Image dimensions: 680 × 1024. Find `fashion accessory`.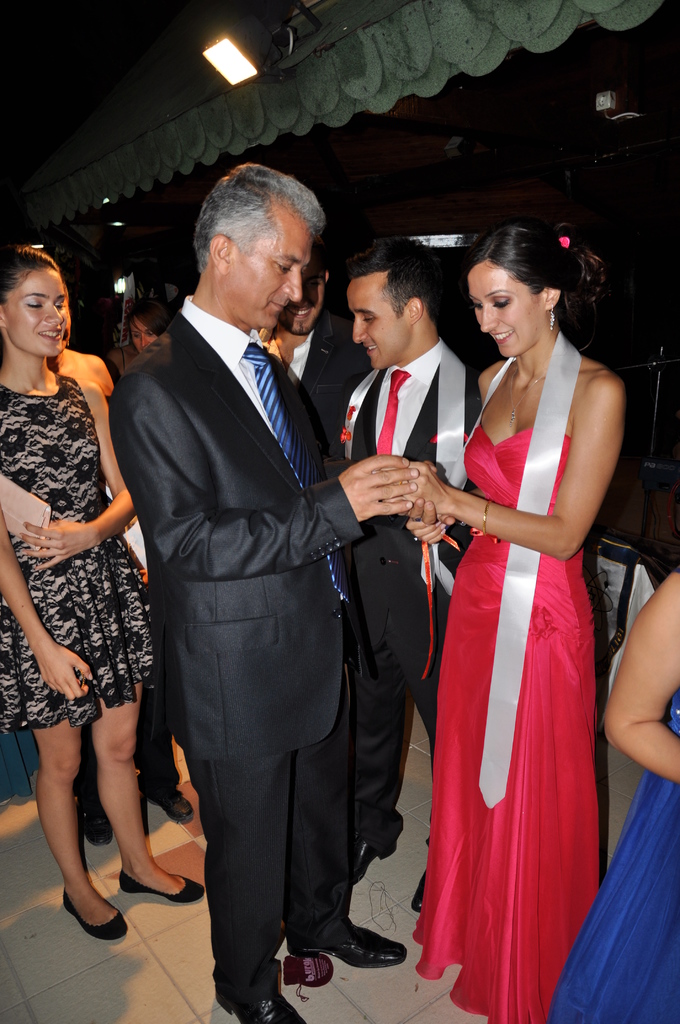
locate(238, 340, 353, 610).
